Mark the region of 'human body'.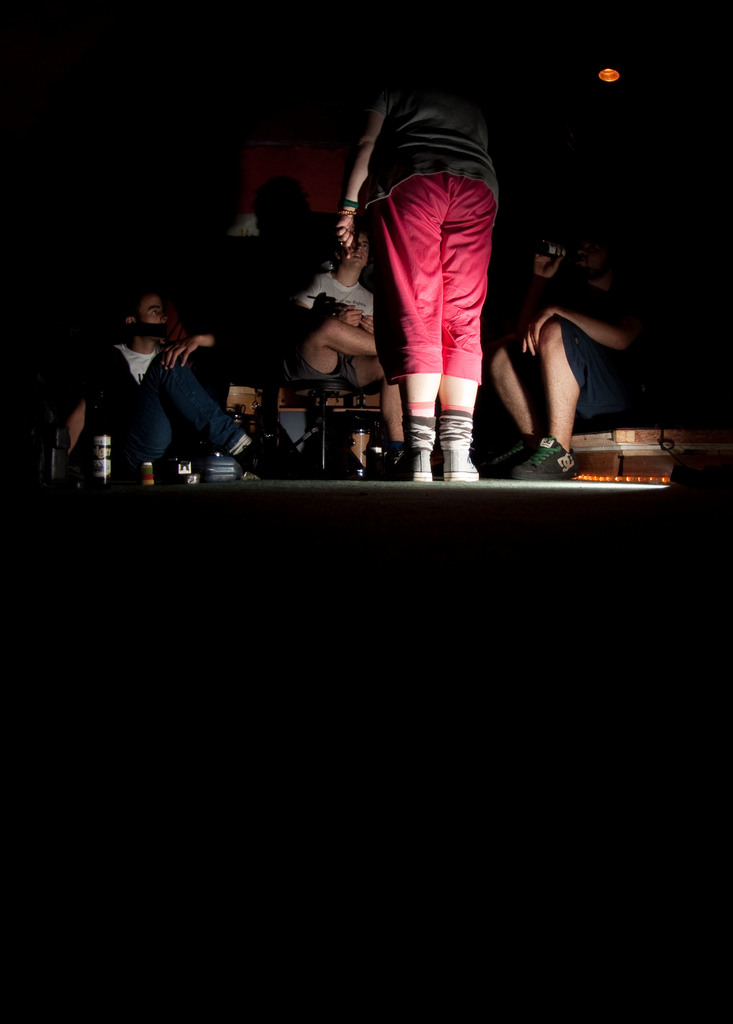
Region: pyautogui.locateOnScreen(347, 67, 514, 465).
